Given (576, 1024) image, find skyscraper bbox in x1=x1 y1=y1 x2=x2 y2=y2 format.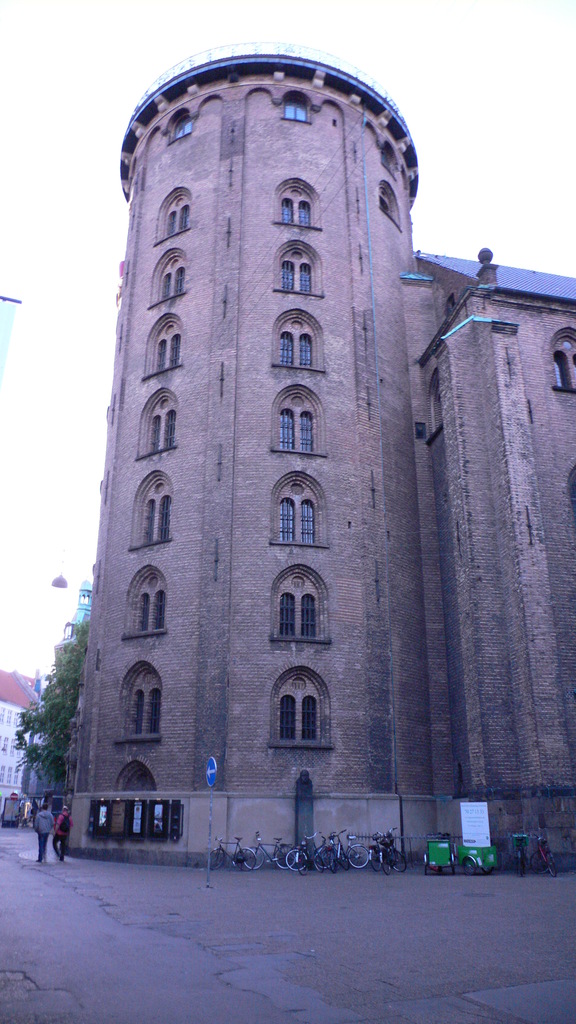
x1=54 y1=45 x2=575 y2=871.
